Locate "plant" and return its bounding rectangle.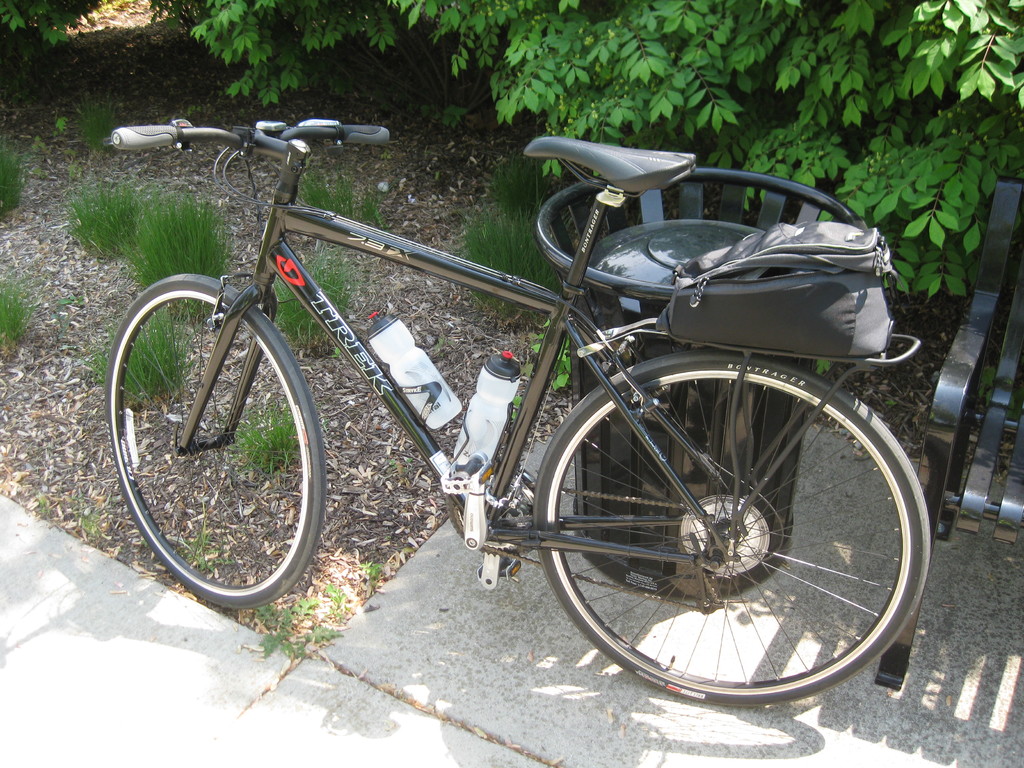
327, 585, 341, 609.
